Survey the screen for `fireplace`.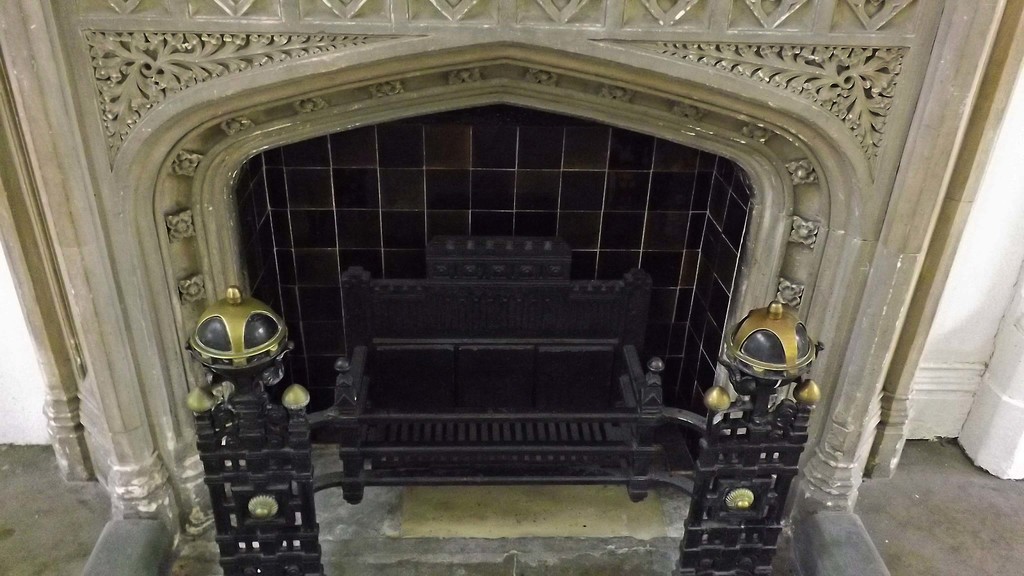
Survey found: detection(228, 102, 754, 511).
